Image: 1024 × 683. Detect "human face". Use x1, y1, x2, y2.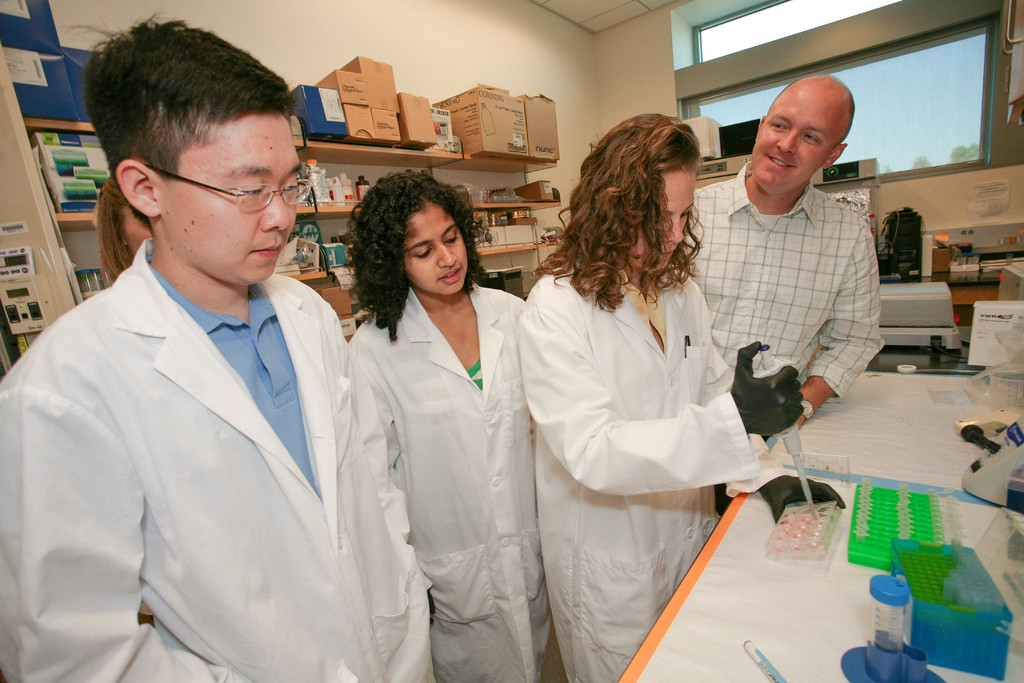
168, 118, 303, 283.
